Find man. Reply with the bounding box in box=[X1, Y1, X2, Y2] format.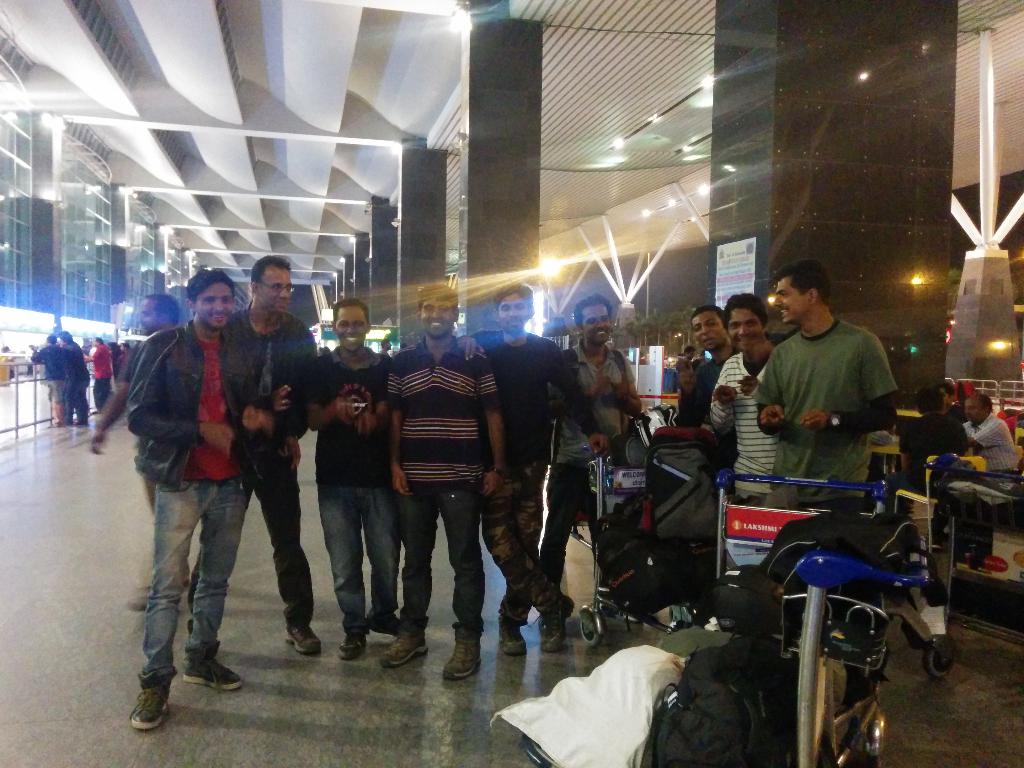
box=[22, 323, 76, 428].
